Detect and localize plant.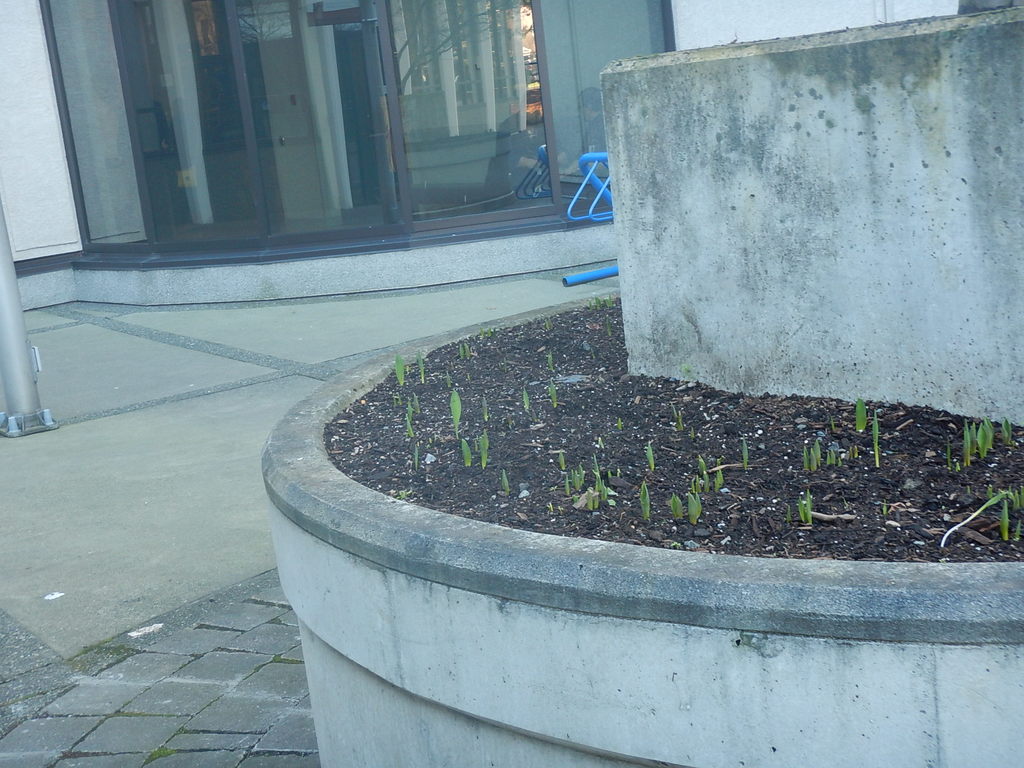
Localized at region(671, 403, 678, 416).
